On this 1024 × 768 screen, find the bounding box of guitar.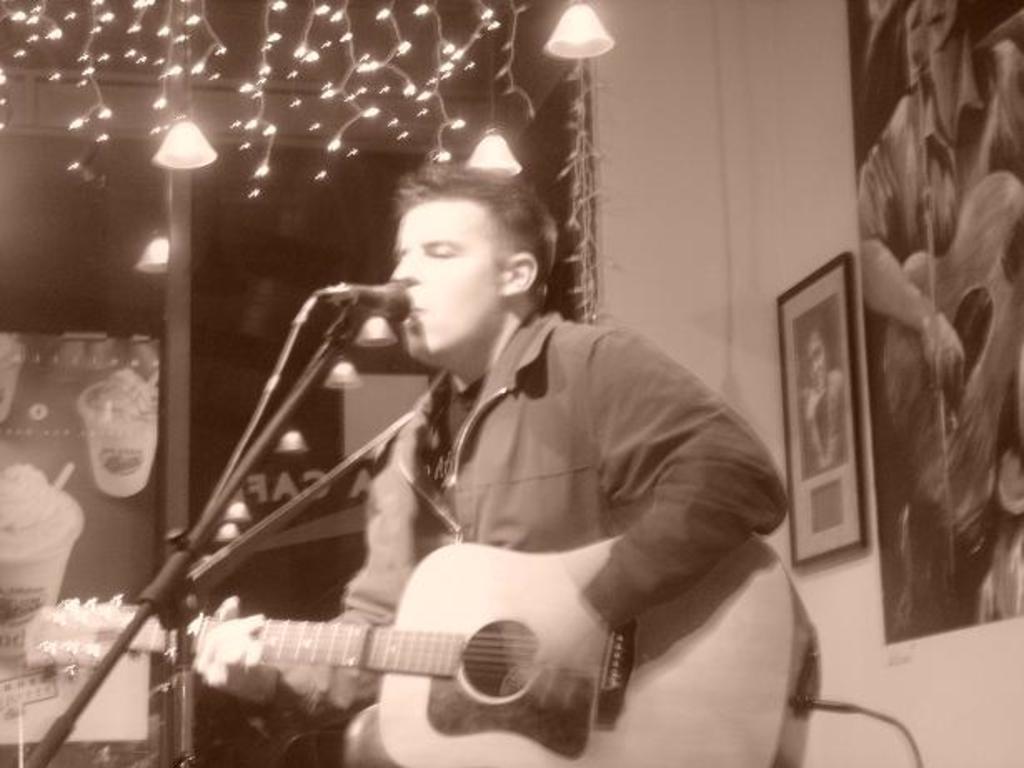
Bounding box: (175, 526, 693, 763).
